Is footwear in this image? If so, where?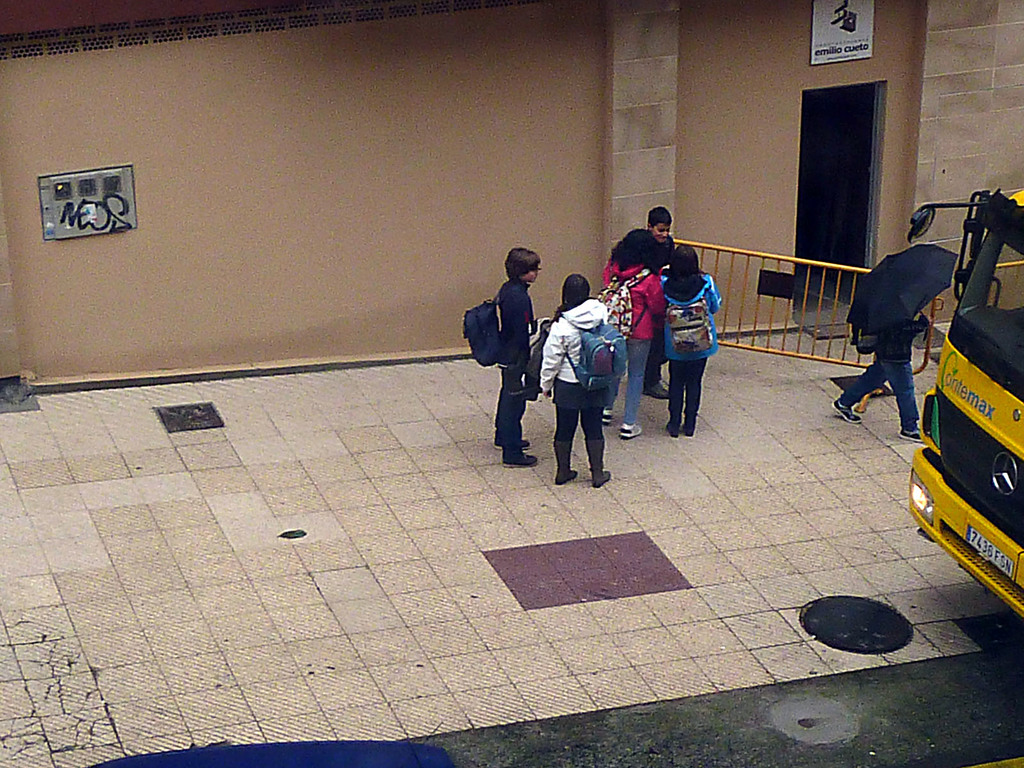
Yes, at box(687, 420, 695, 438).
